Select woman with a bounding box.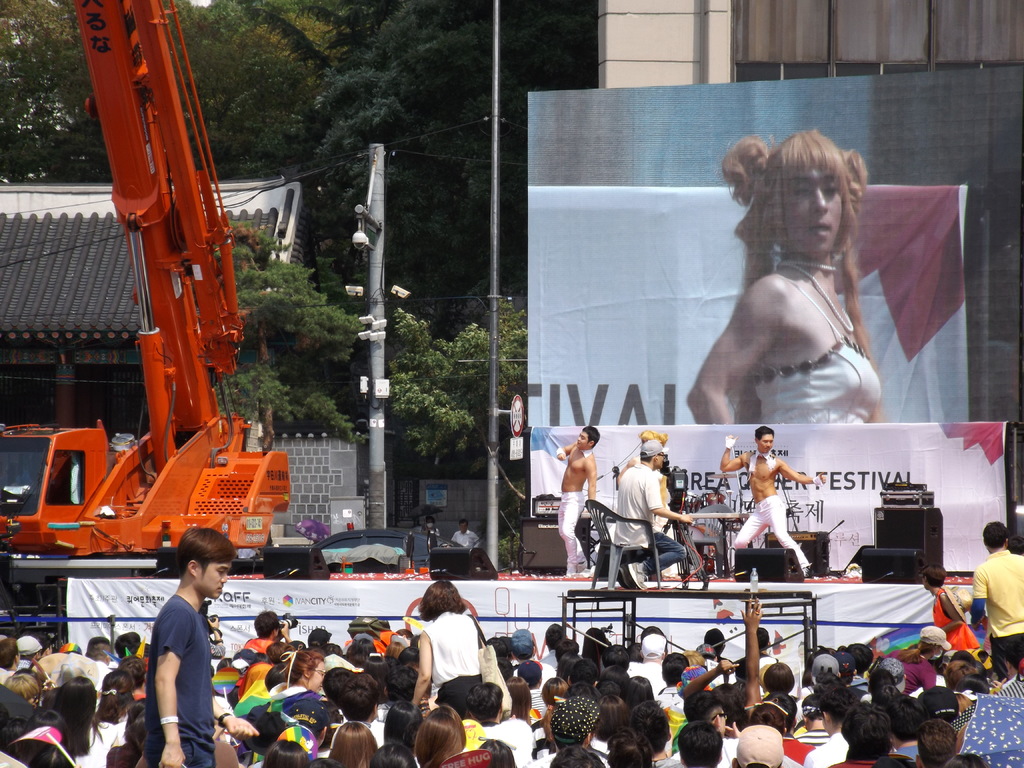
region(45, 675, 118, 767).
